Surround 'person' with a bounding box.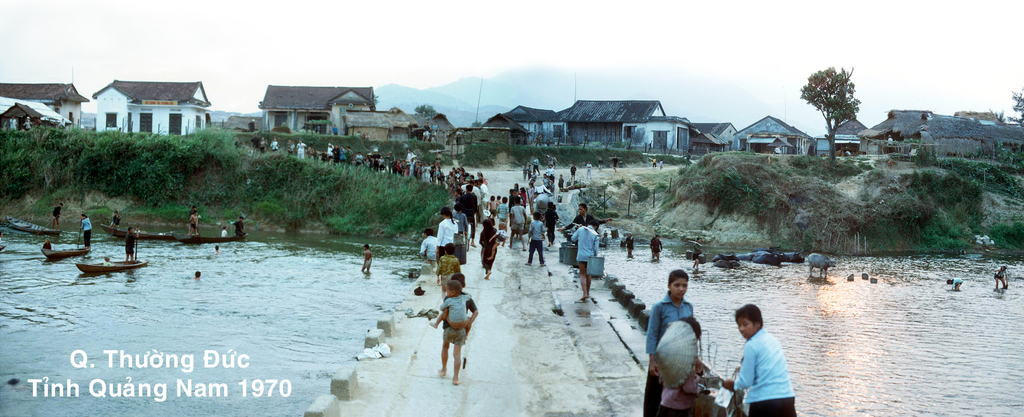
BBox(639, 276, 698, 416).
